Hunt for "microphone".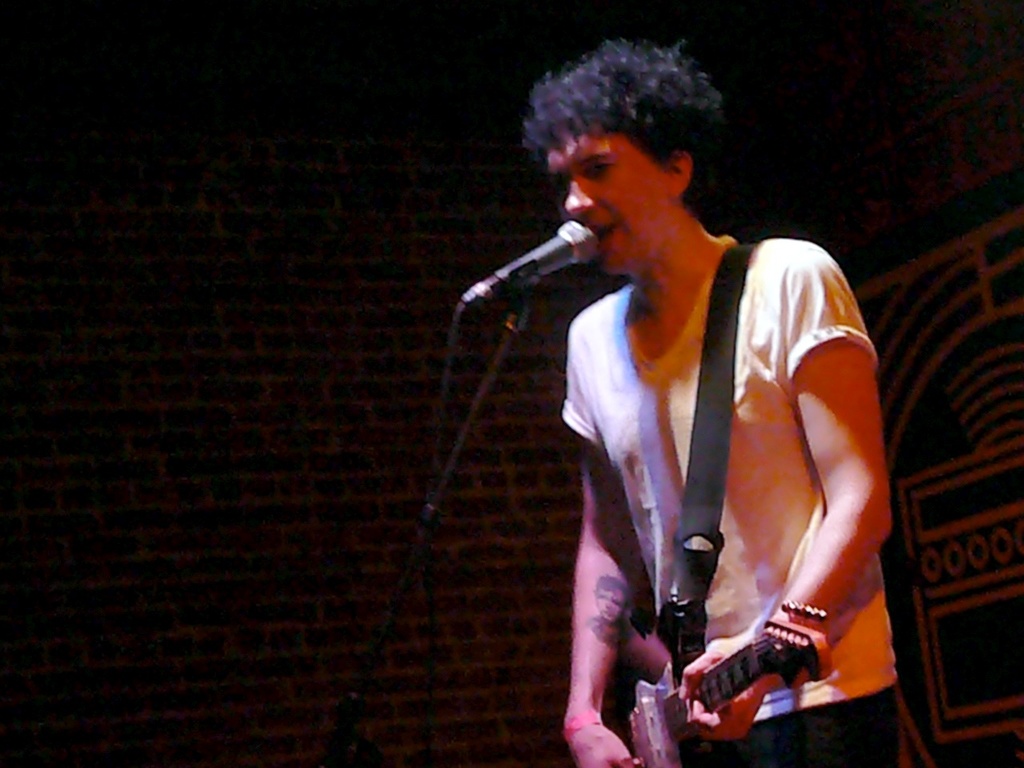
Hunted down at bbox(498, 218, 594, 294).
